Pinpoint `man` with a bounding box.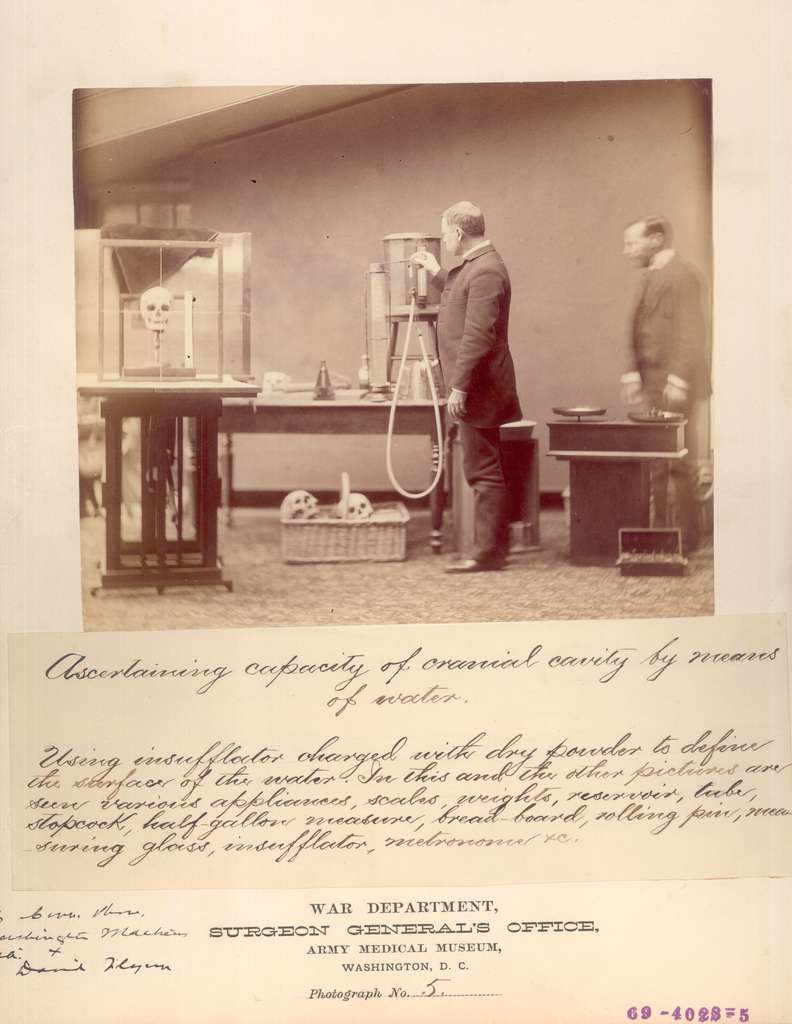
620/211/709/542.
